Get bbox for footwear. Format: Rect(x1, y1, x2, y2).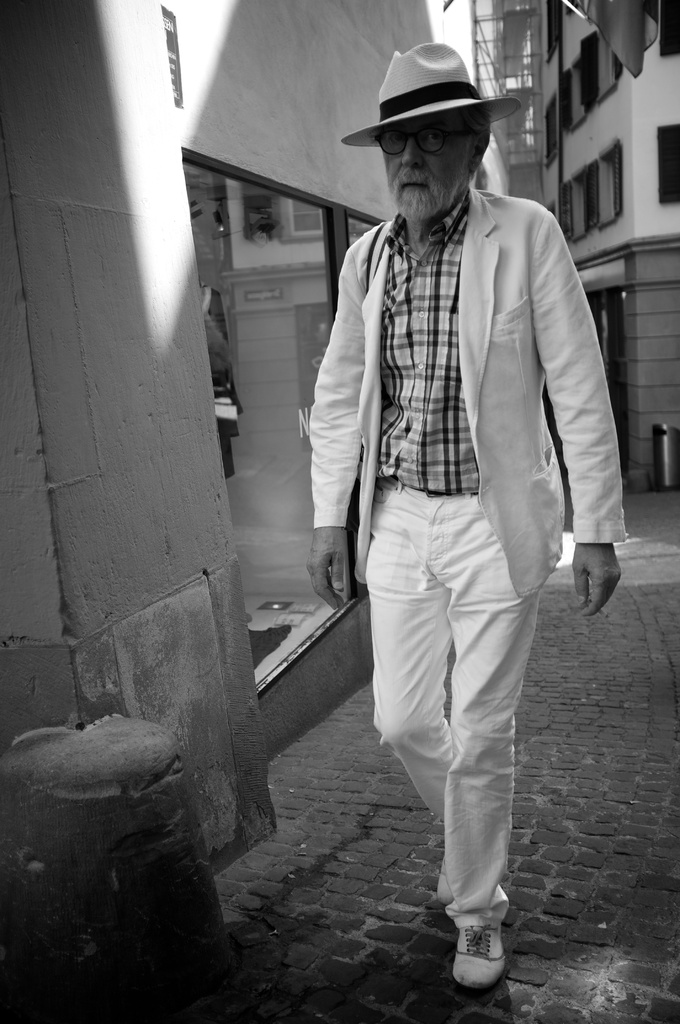
Rect(456, 929, 507, 991).
